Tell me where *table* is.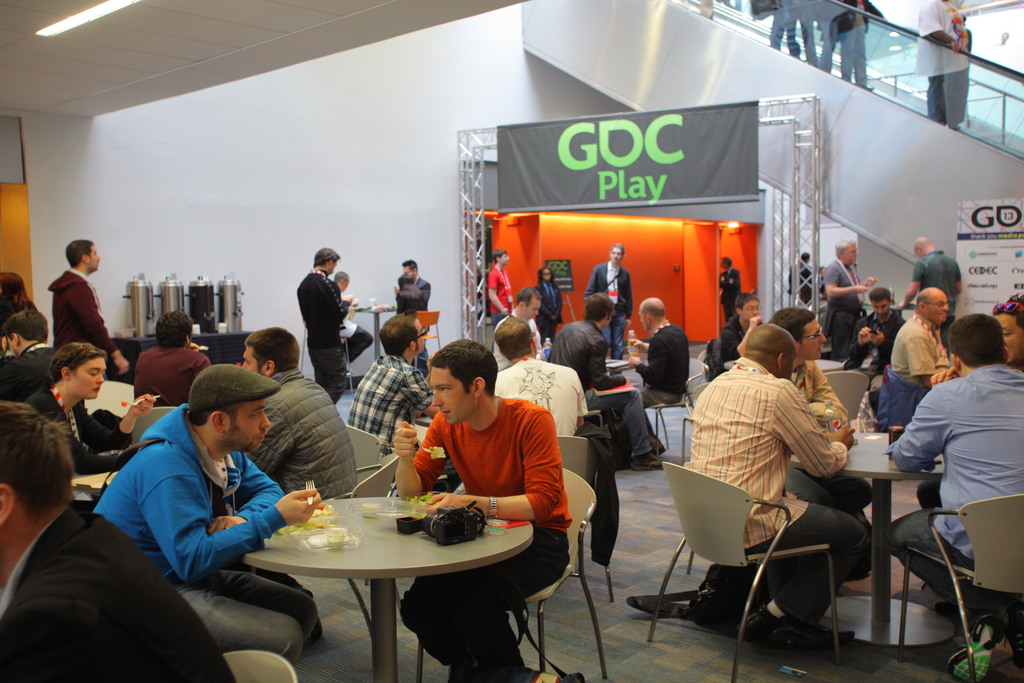
*table* is at [left=115, top=320, right=254, bottom=357].
